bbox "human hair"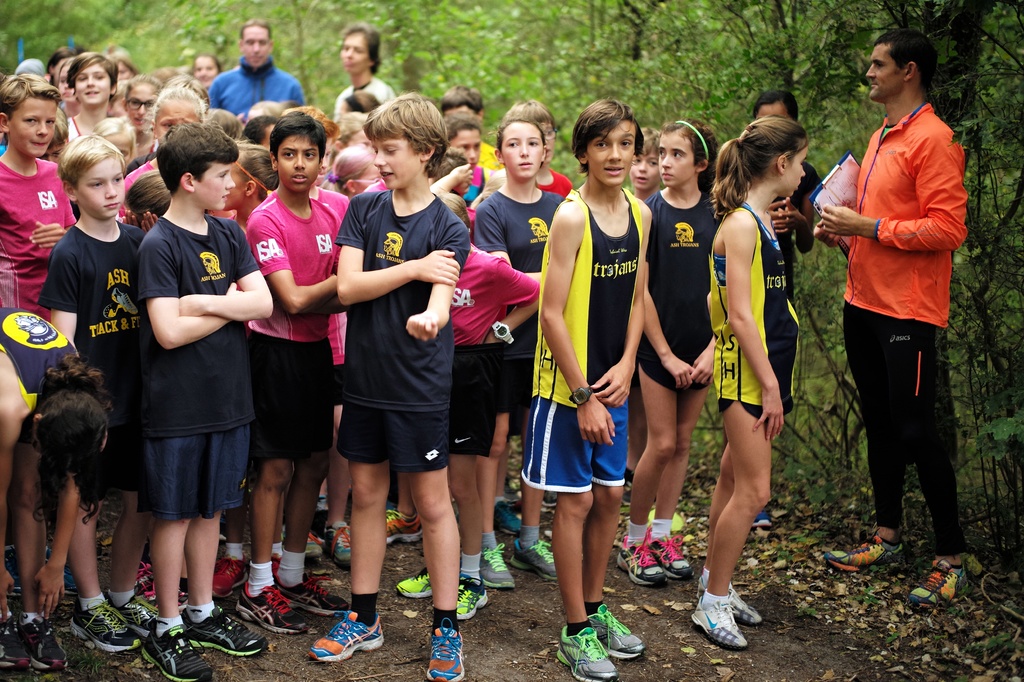
bbox(442, 82, 481, 114)
